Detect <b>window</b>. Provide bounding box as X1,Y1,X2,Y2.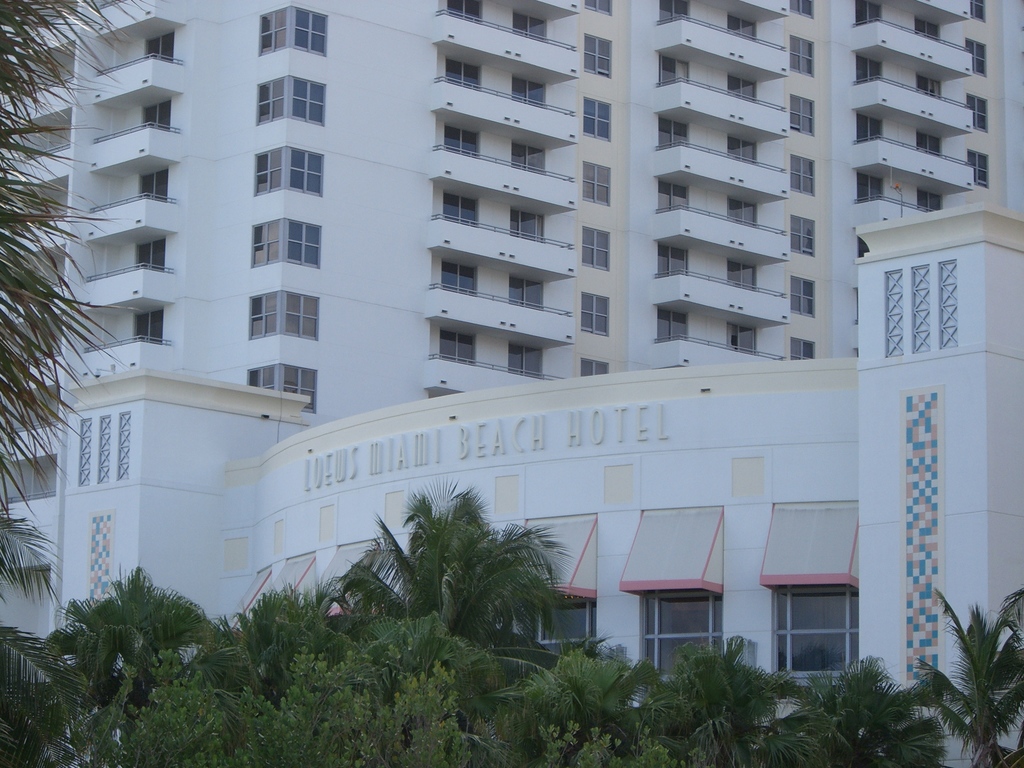
446,130,479,158.
